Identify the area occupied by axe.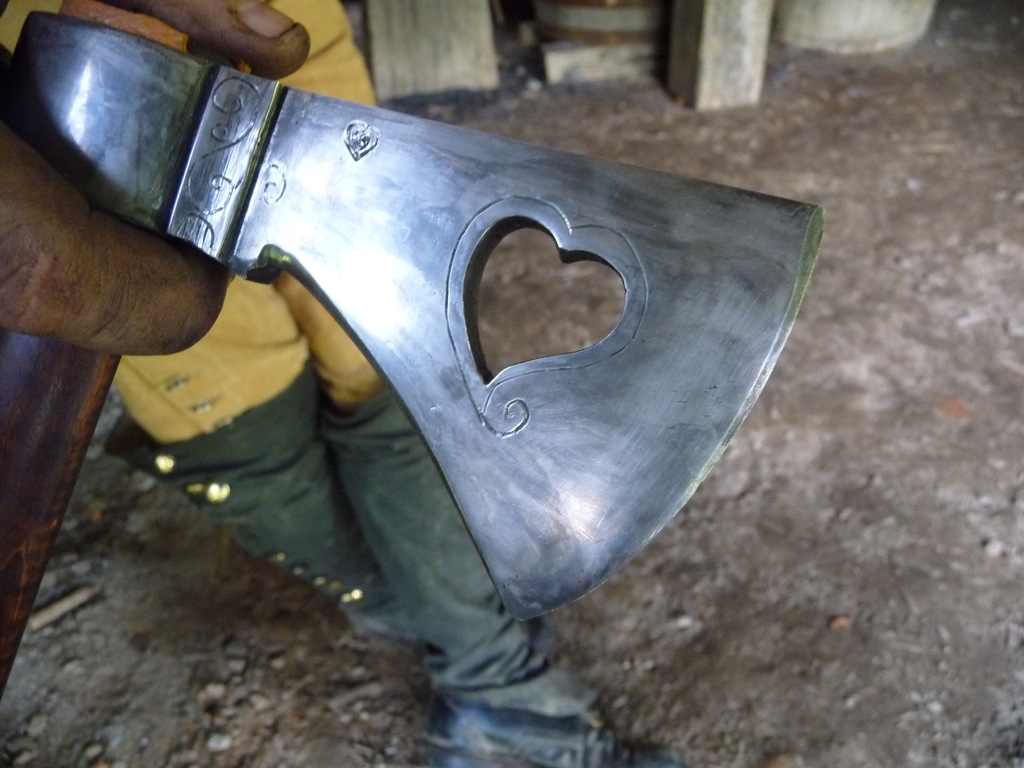
Area: rect(0, 5, 827, 696).
